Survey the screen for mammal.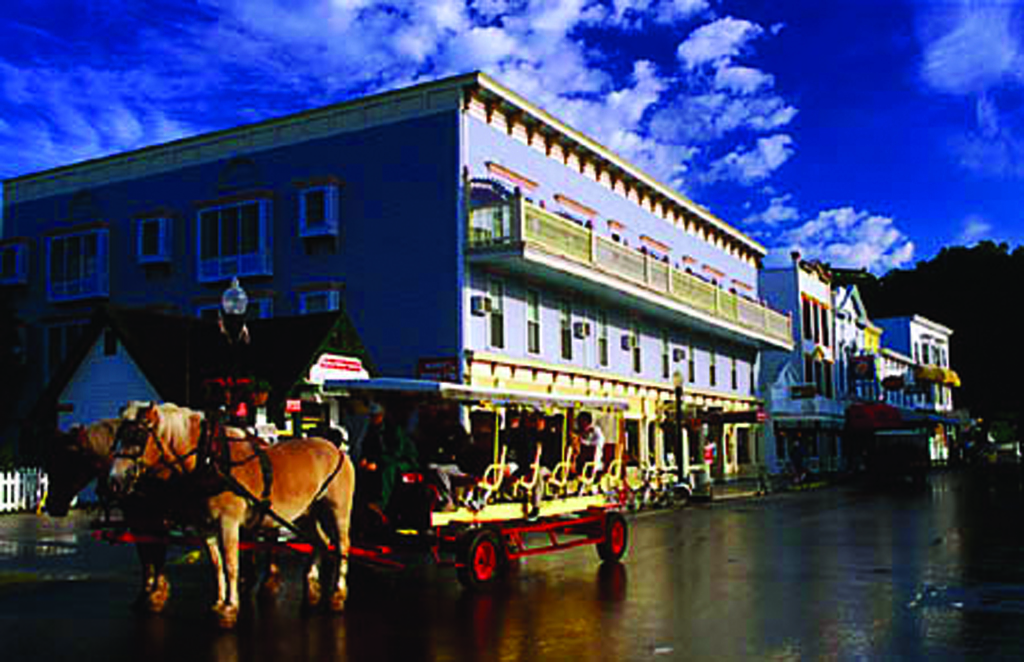
Survey found: bbox=(108, 397, 356, 619).
